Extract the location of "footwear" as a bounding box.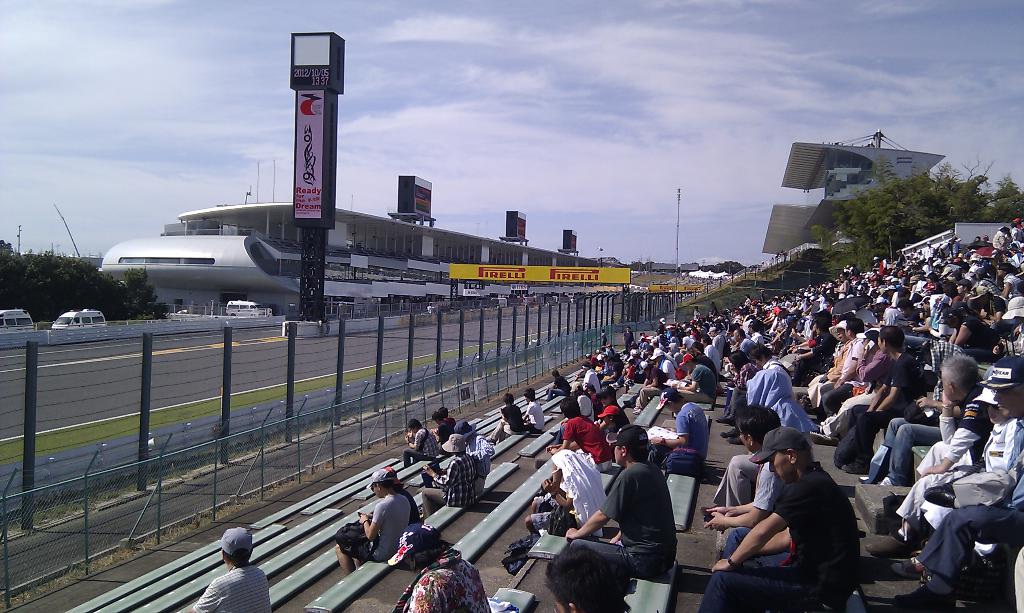
box(865, 536, 920, 559).
